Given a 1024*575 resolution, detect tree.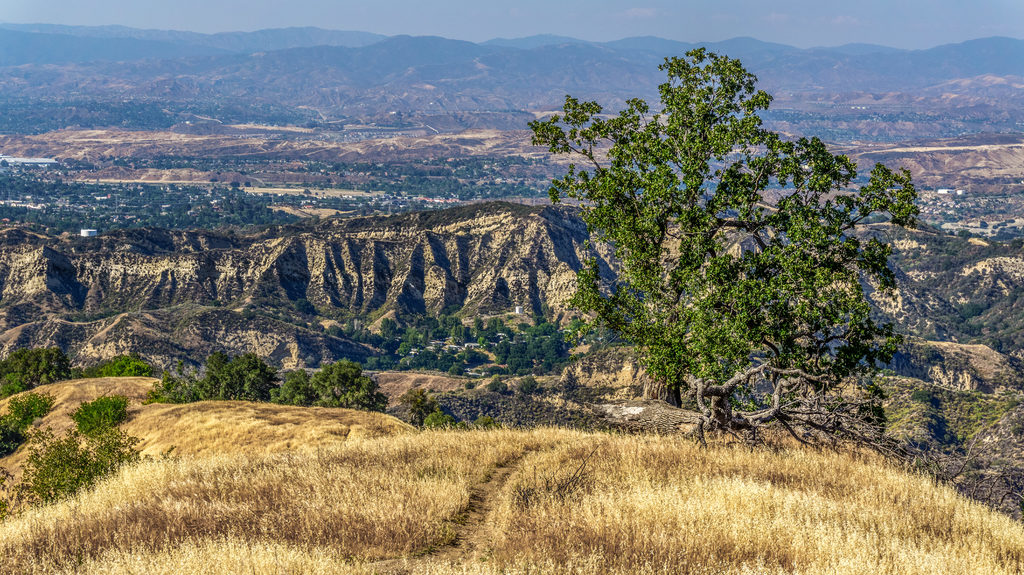
396 388 440 423.
